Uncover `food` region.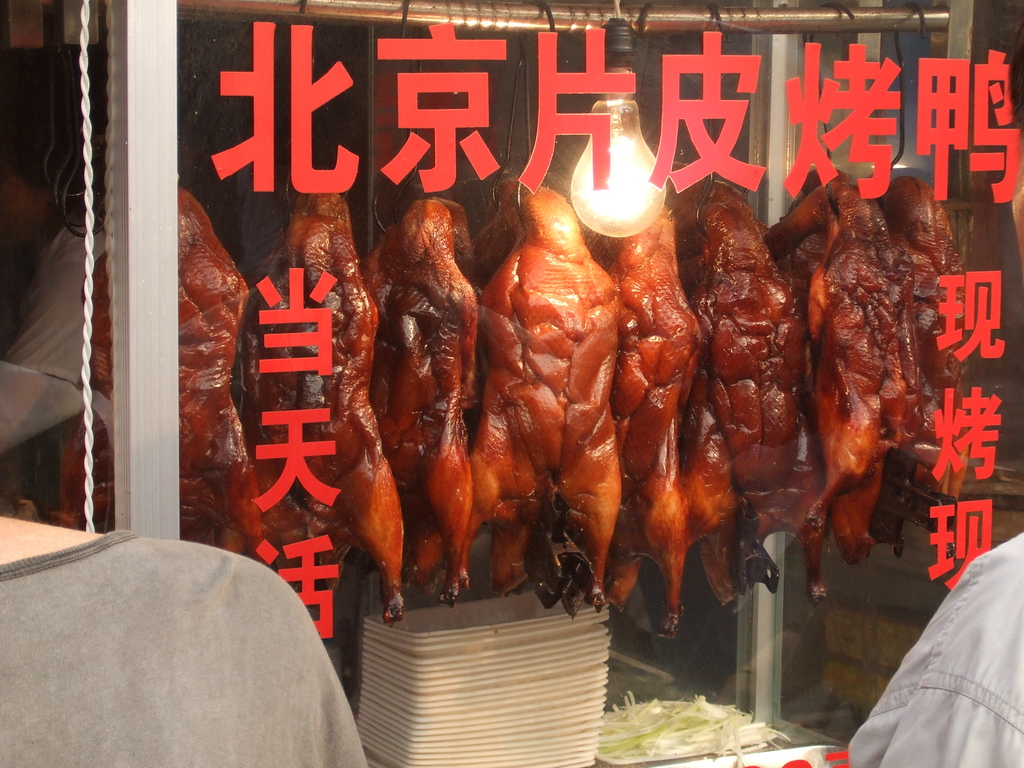
Uncovered: l=220, t=190, r=410, b=628.
